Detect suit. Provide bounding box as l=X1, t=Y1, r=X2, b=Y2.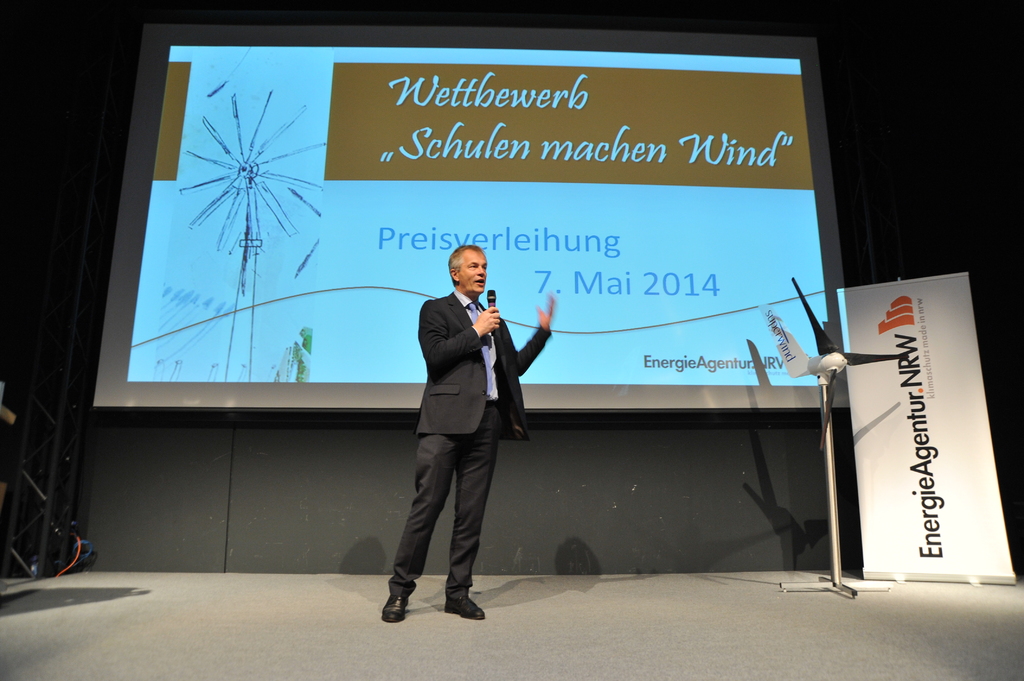
l=399, t=236, r=536, b=627.
